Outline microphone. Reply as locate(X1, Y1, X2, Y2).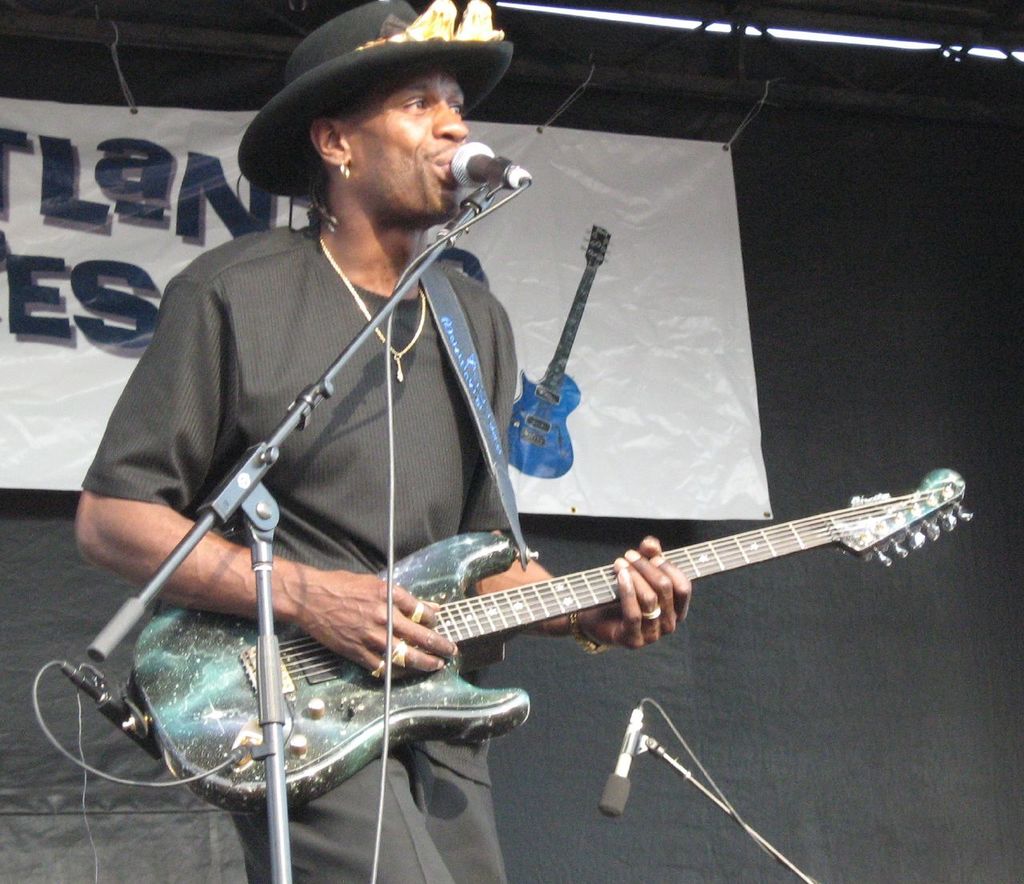
locate(598, 706, 649, 818).
